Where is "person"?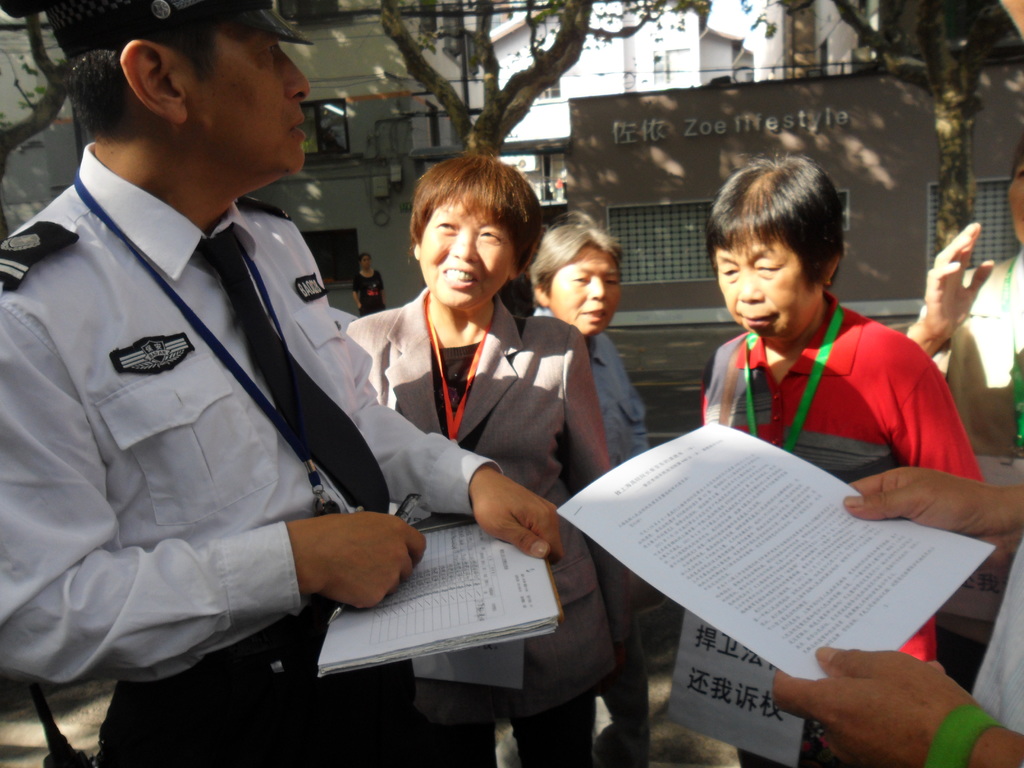
x1=664 y1=150 x2=991 y2=767.
